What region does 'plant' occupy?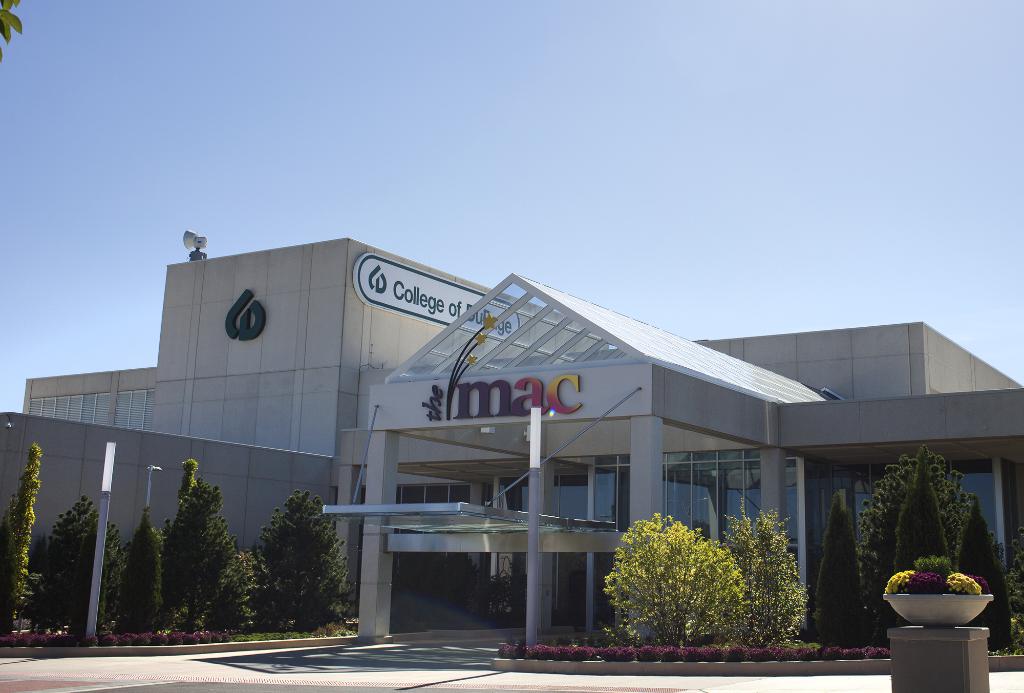
955,488,1012,660.
